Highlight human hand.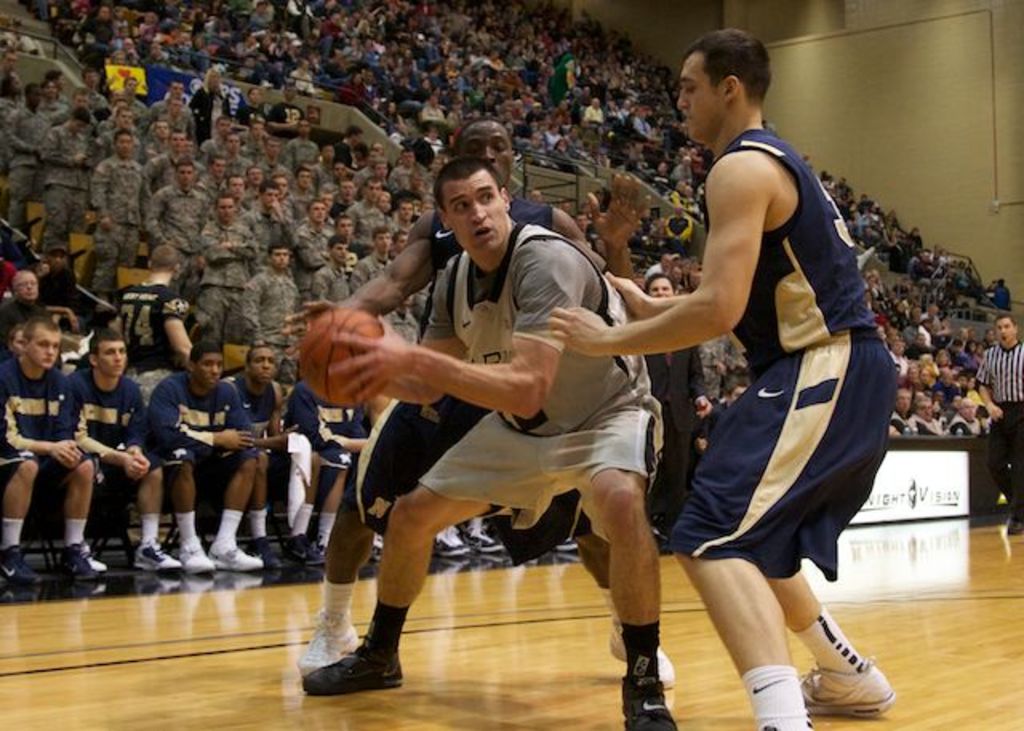
Highlighted region: (32, 258, 48, 280).
